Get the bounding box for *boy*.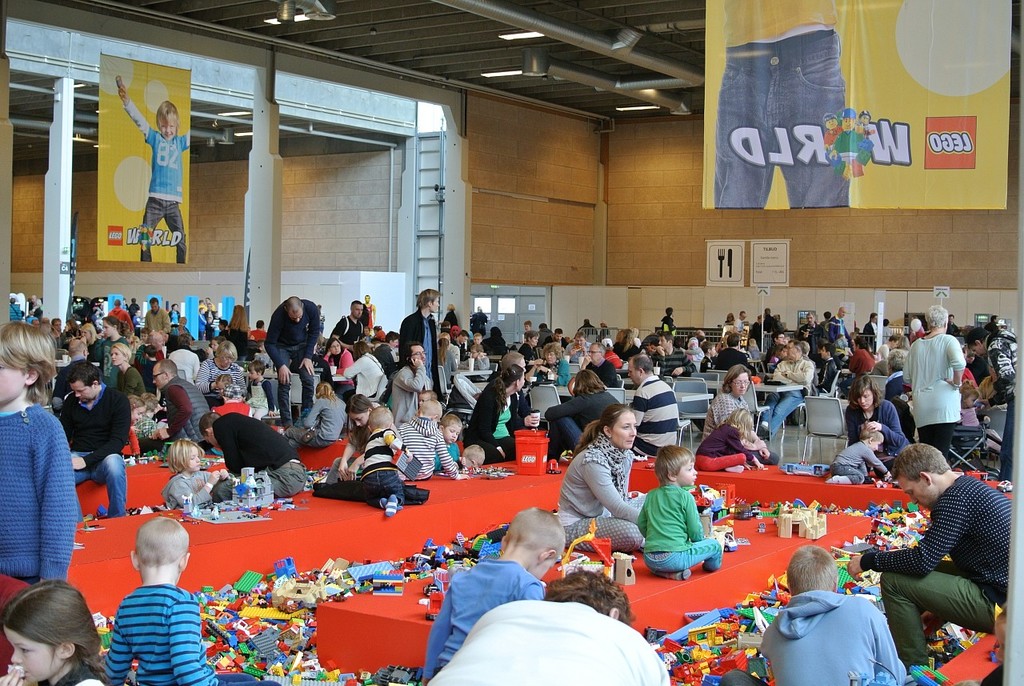
(x1=816, y1=343, x2=840, y2=395).
